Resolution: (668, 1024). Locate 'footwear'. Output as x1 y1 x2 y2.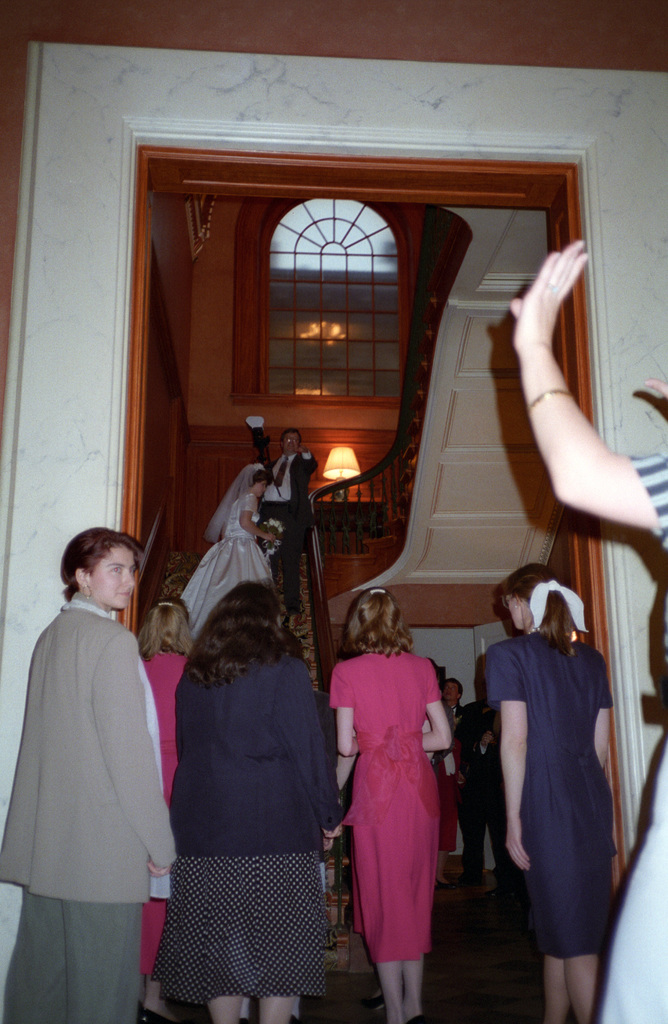
359 995 390 1012.
